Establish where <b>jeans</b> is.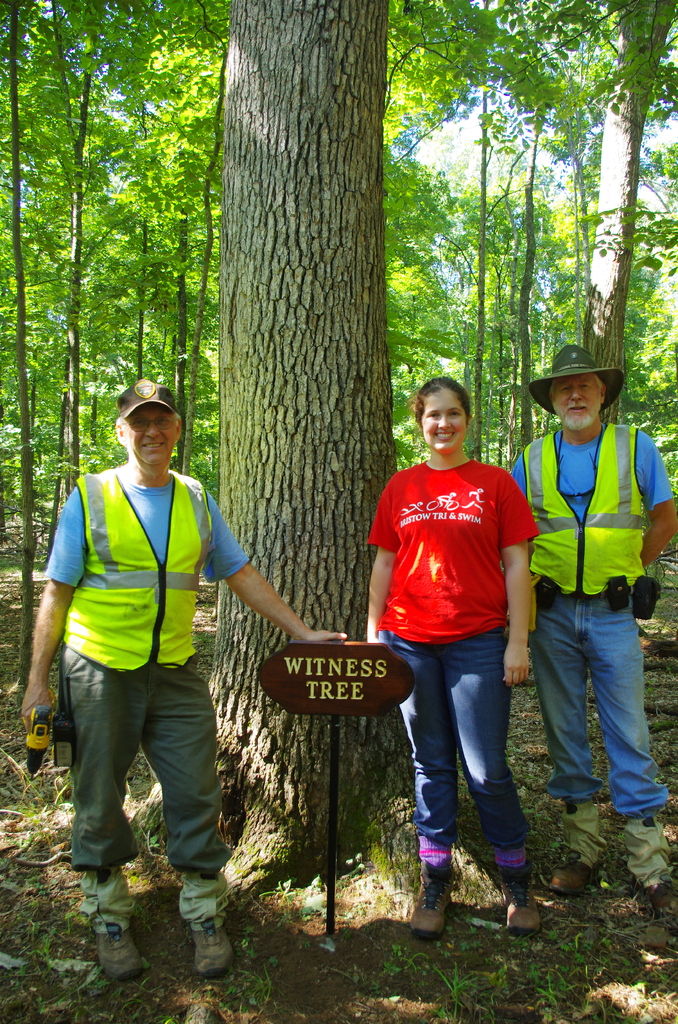
Established at Rect(402, 641, 542, 905).
